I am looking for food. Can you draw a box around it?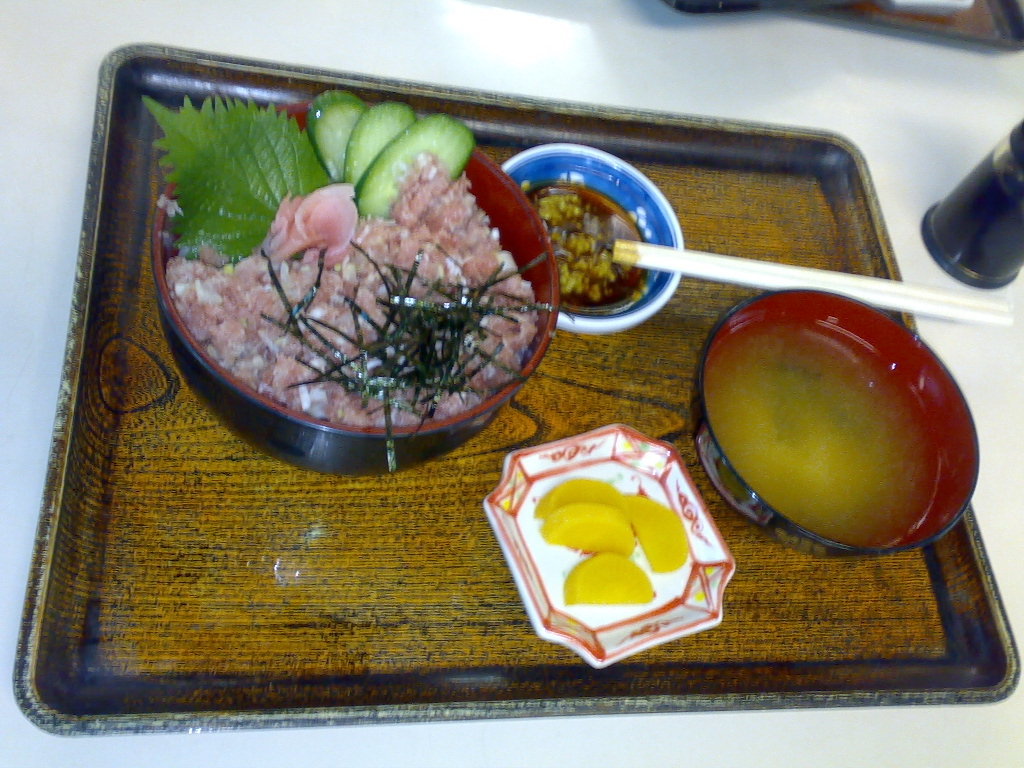
Sure, the bounding box is detection(520, 476, 687, 608).
